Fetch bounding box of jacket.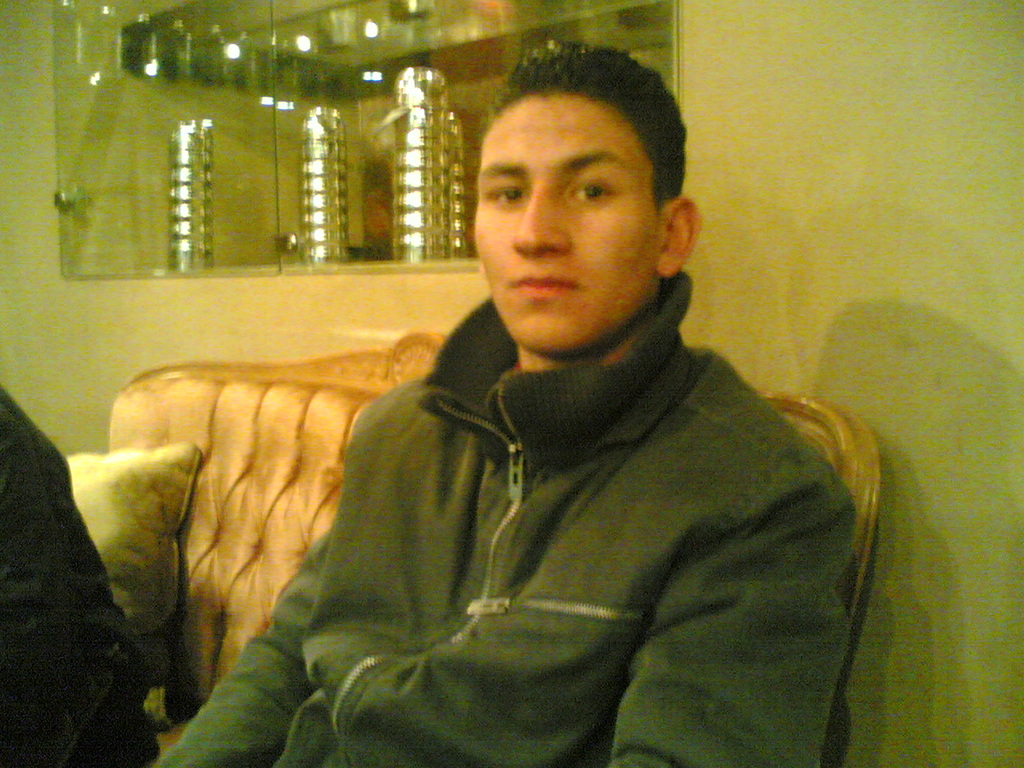
Bbox: [x1=218, y1=271, x2=926, y2=764].
